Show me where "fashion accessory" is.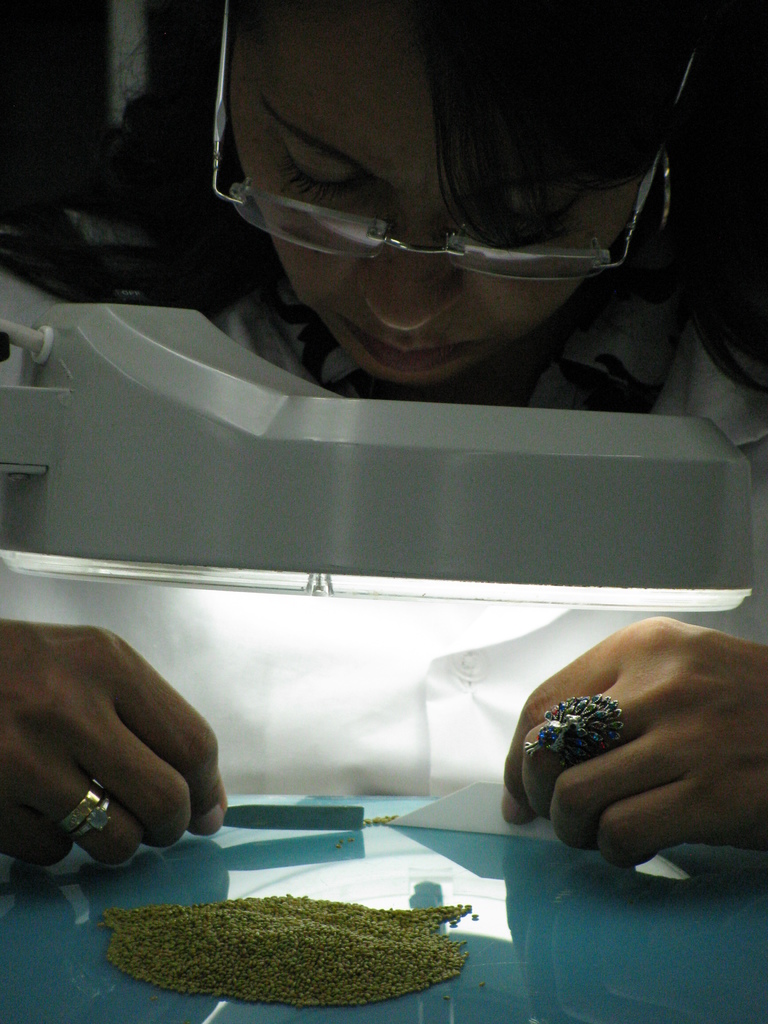
"fashion accessory" is at [77,802,114,836].
